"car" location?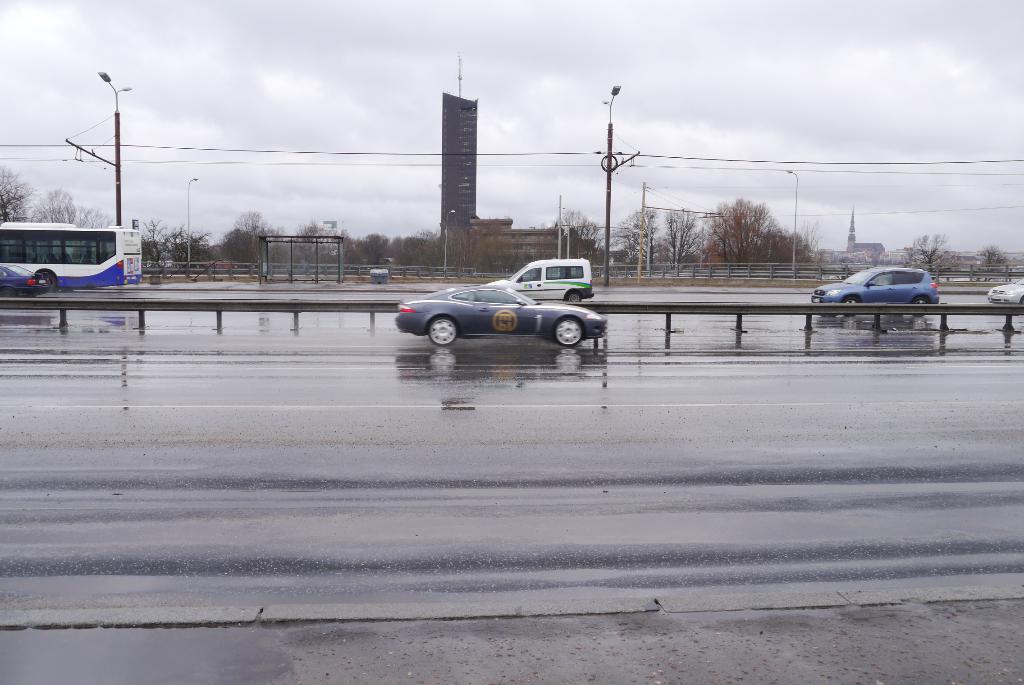
809,252,957,313
